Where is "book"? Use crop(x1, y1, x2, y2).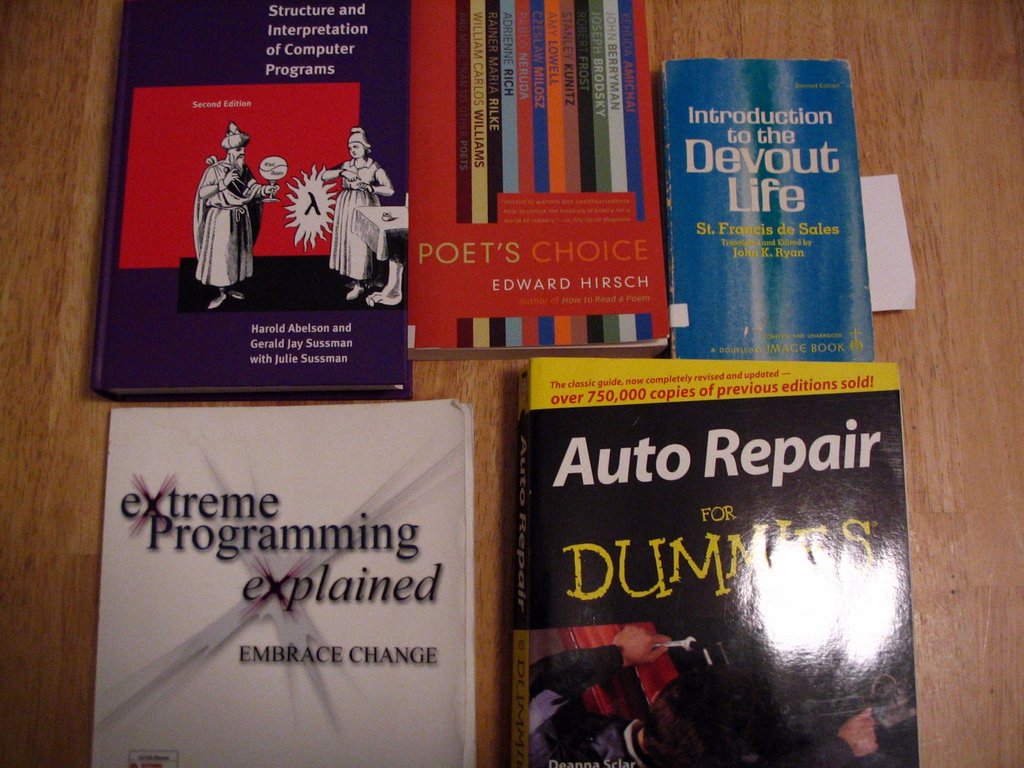
crop(660, 50, 883, 353).
